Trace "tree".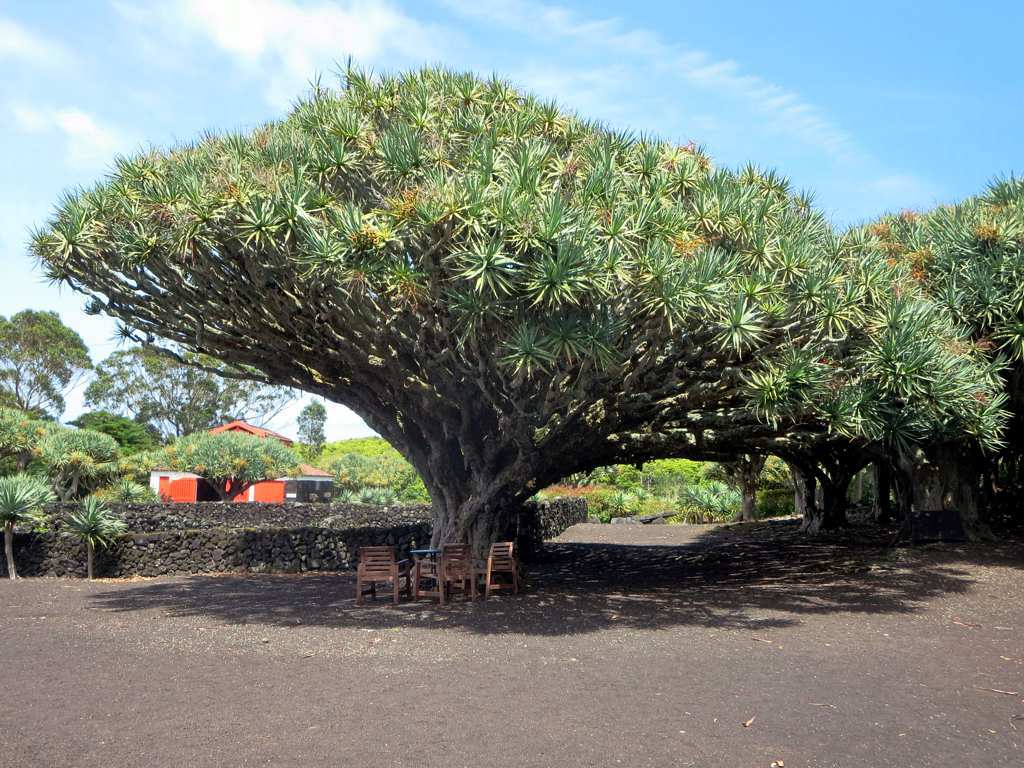
Traced to box=[176, 344, 289, 437].
